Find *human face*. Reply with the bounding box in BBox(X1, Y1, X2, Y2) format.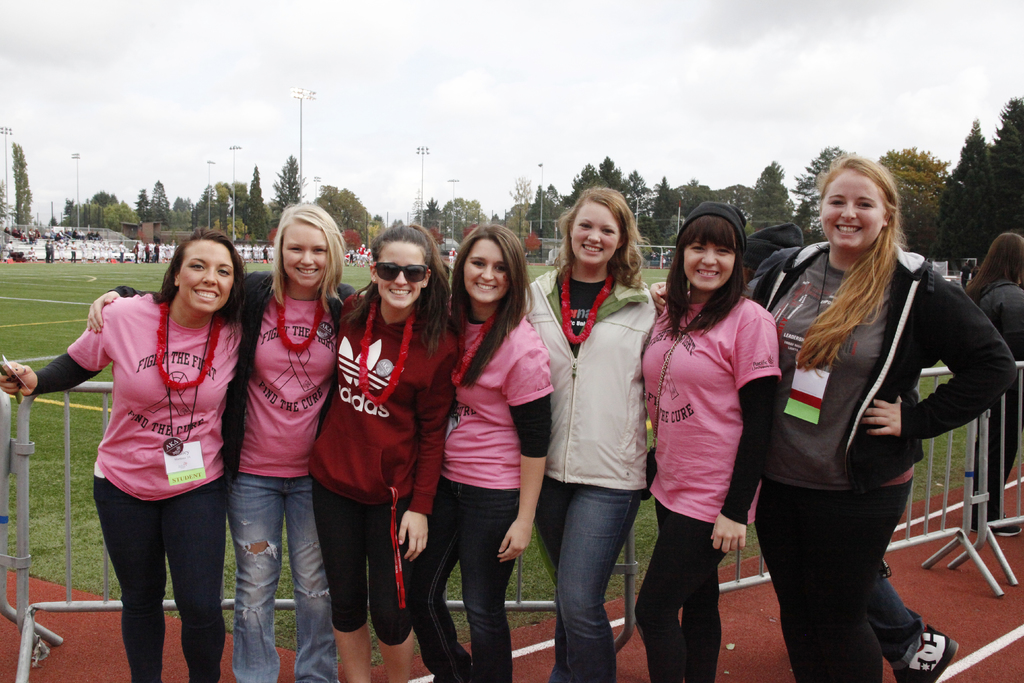
BBox(177, 240, 234, 311).
